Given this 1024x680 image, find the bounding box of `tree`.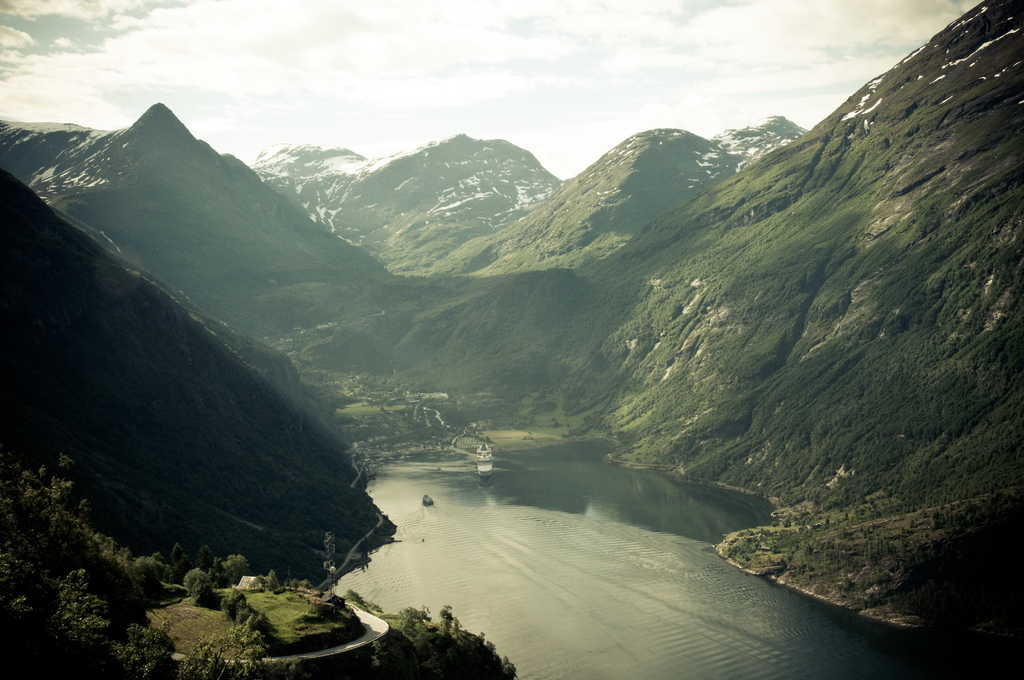
179 565 215 606.
